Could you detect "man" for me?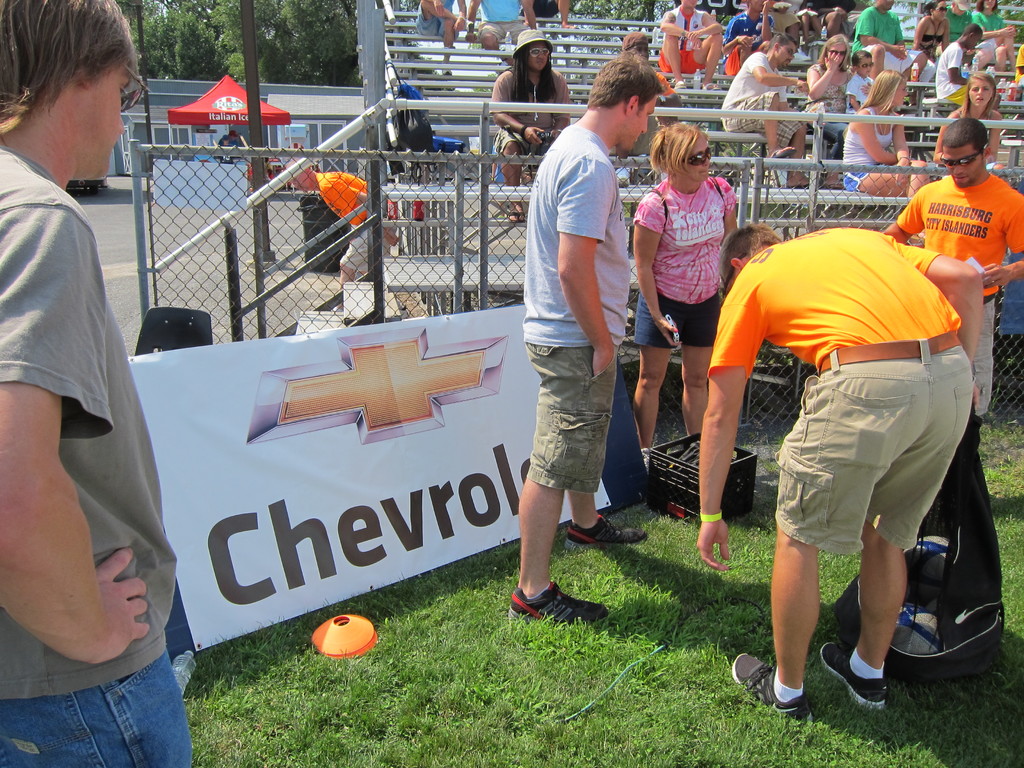
Detection result: [511, 54, 665, 630].
